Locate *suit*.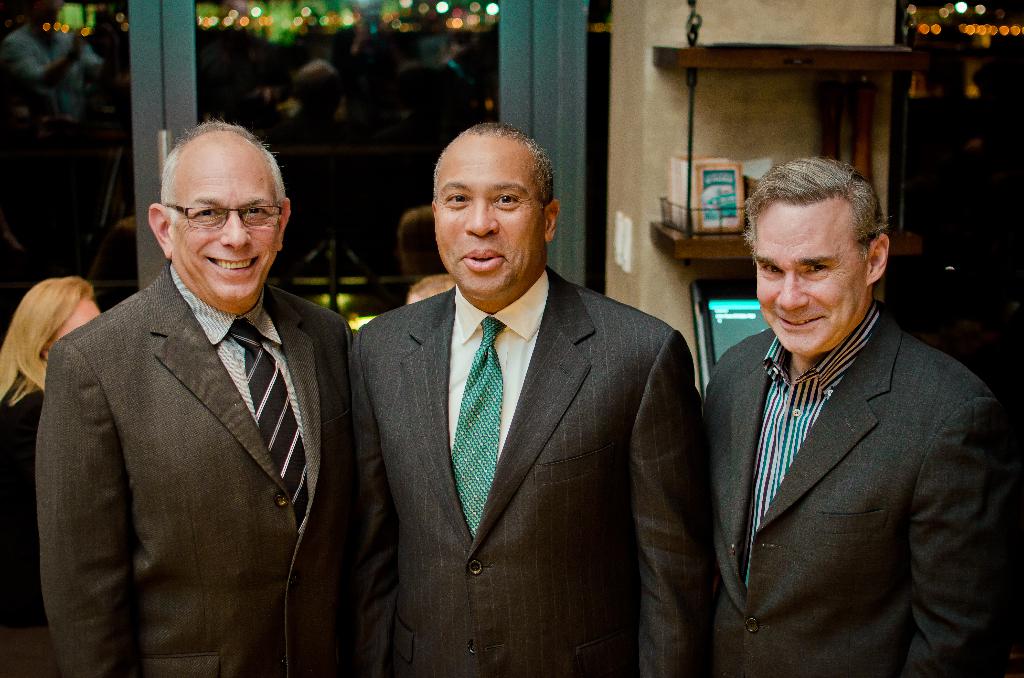
Bounding box: [x1=355, y1=268, x2=714, y2=677].
